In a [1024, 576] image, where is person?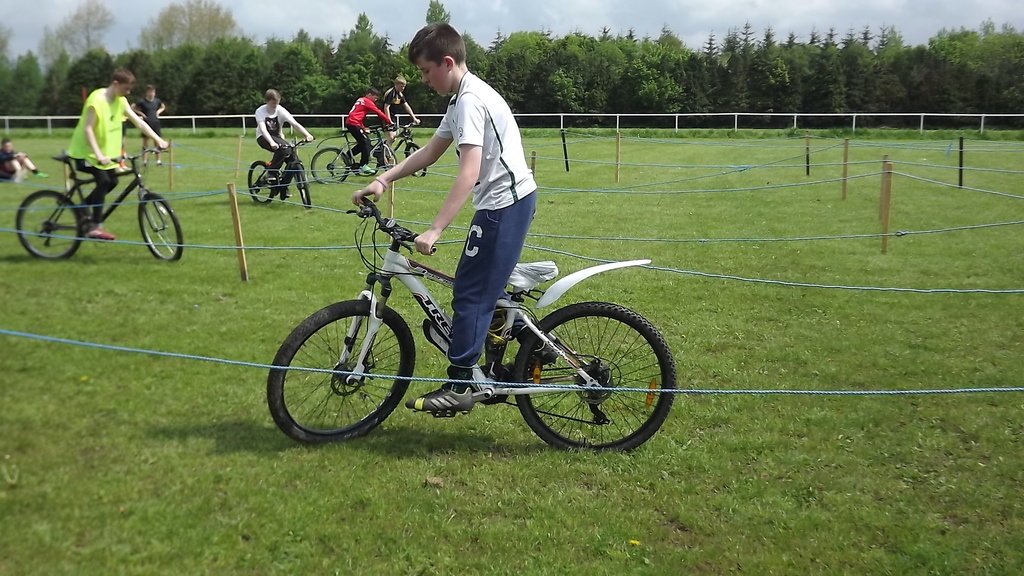
box=[346, 91, 392, 180].
